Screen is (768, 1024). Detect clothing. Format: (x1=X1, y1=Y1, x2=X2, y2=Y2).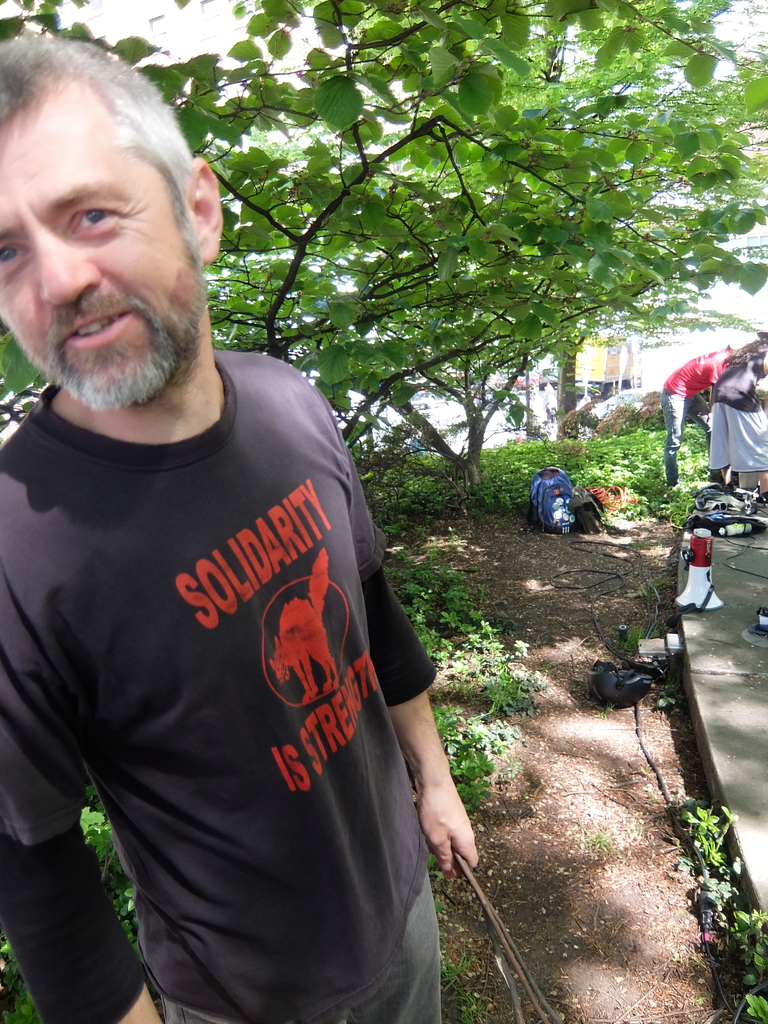
(x1=27, y1=297, x2=428, y2=1021).
